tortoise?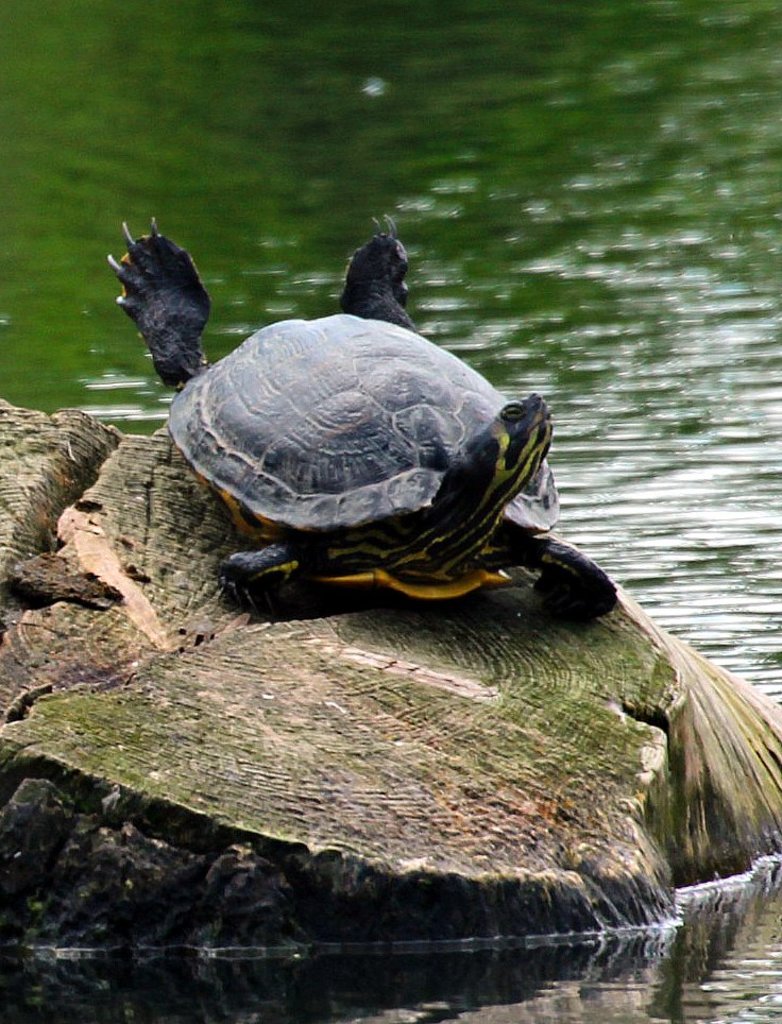
<region>102, 207, 614, 616</region>
